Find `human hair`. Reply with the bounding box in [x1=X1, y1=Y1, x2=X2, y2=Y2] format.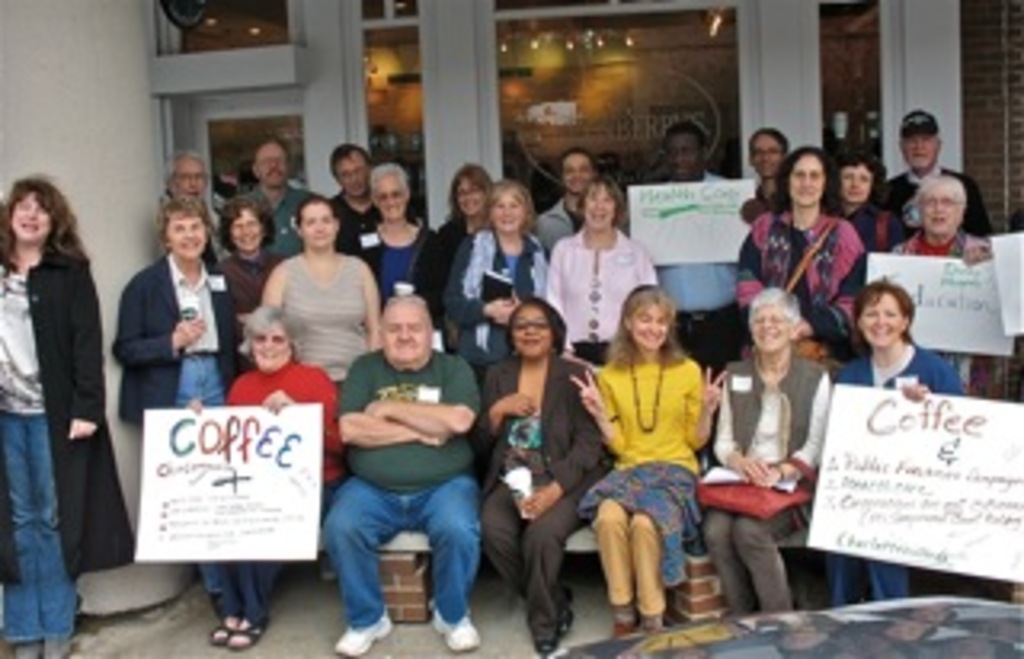
[x1=160, y1=147, x2=208, y2=198].
